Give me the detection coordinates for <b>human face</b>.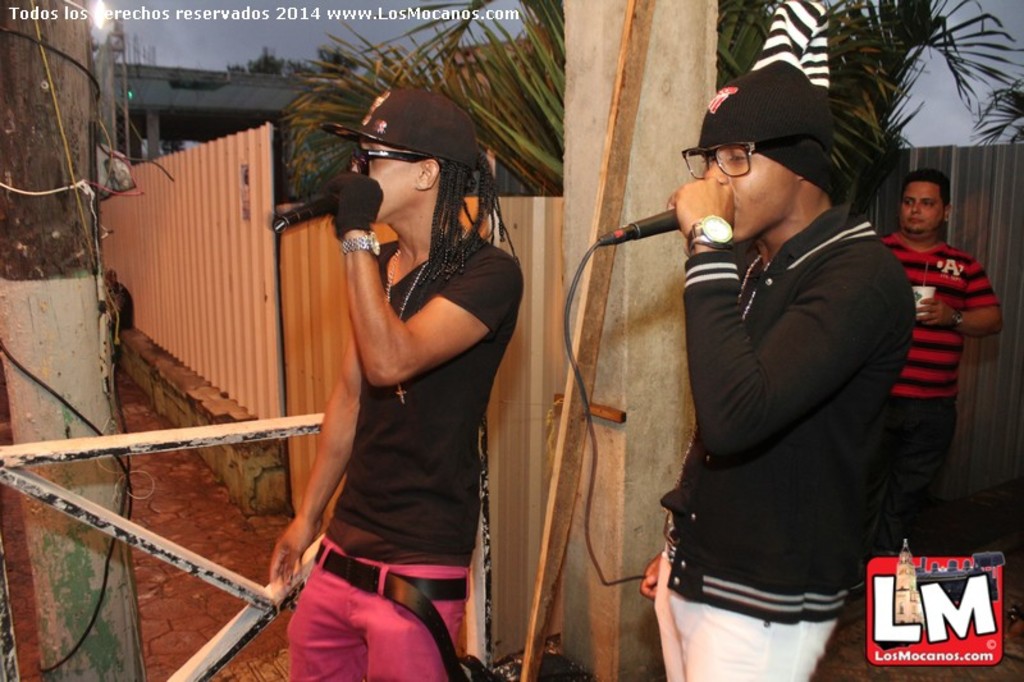
region(343, 146, 417, 216).
